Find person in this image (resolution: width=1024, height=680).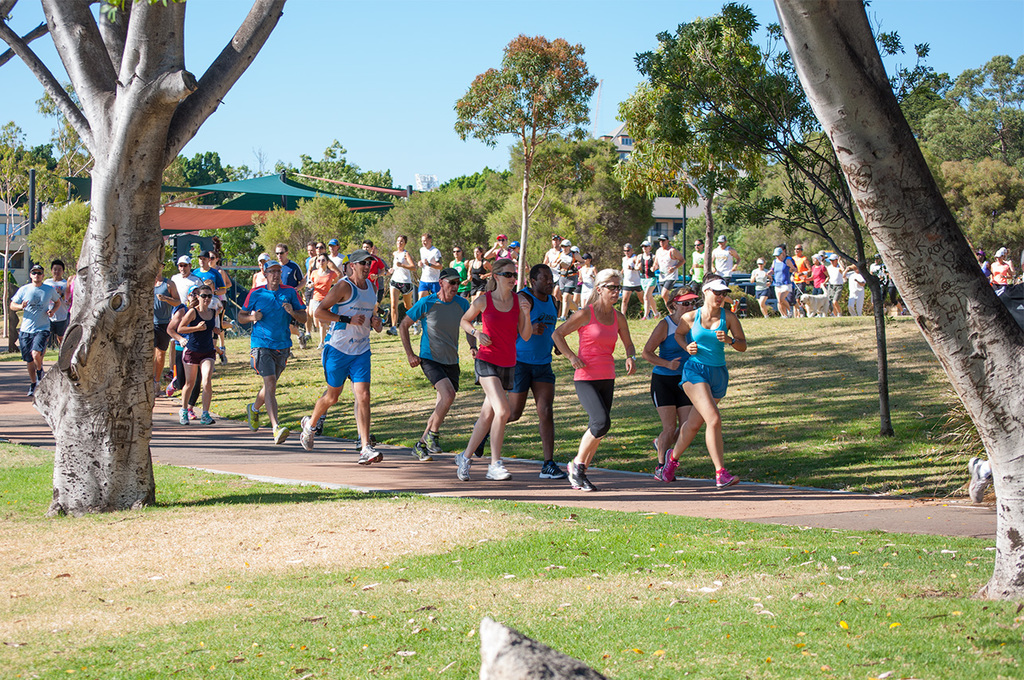
bbox(249, 257, 273, 289).
